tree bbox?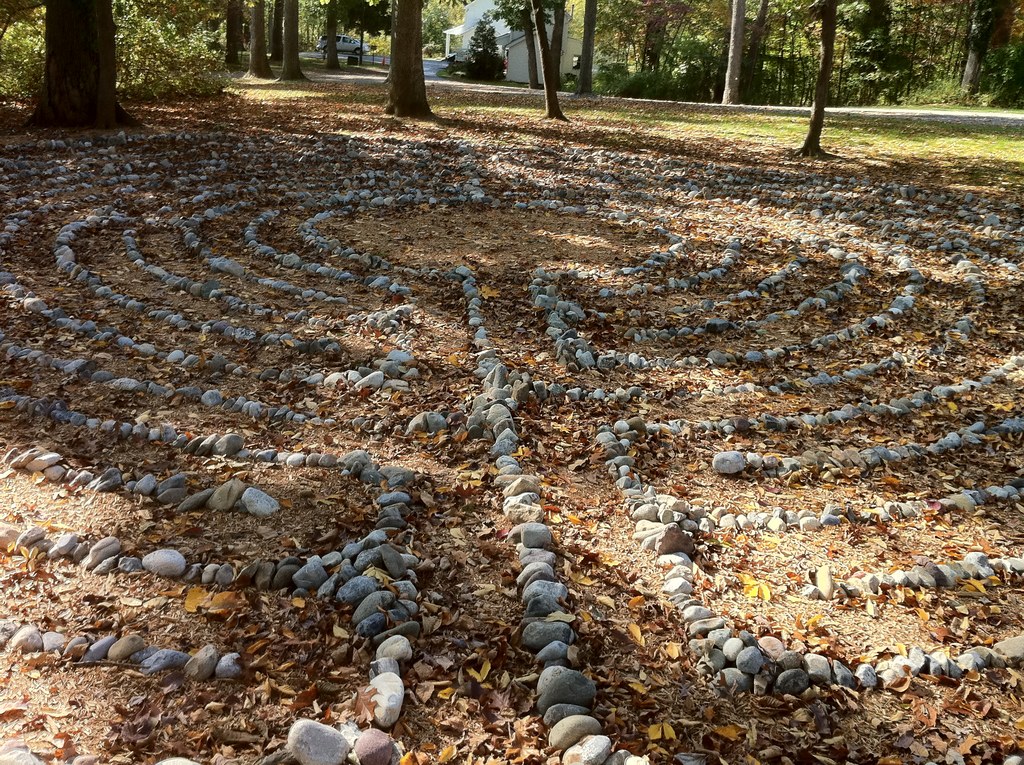
pyautogui.locateOnScreen(213, 0, 241, 69)
